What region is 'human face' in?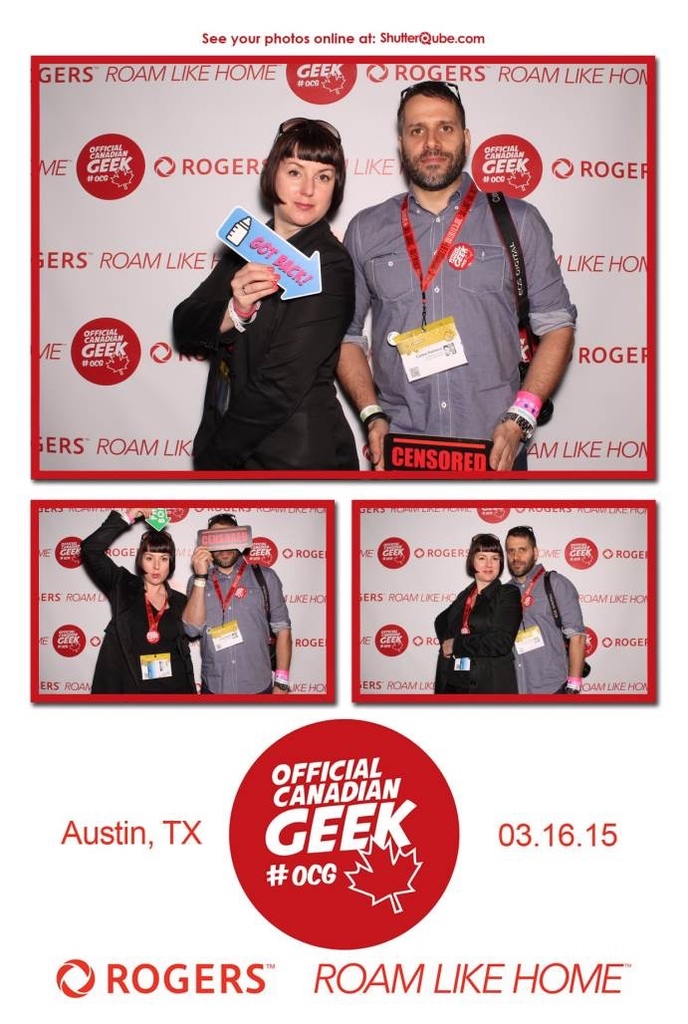
crop(403, 93, 467, 192).
